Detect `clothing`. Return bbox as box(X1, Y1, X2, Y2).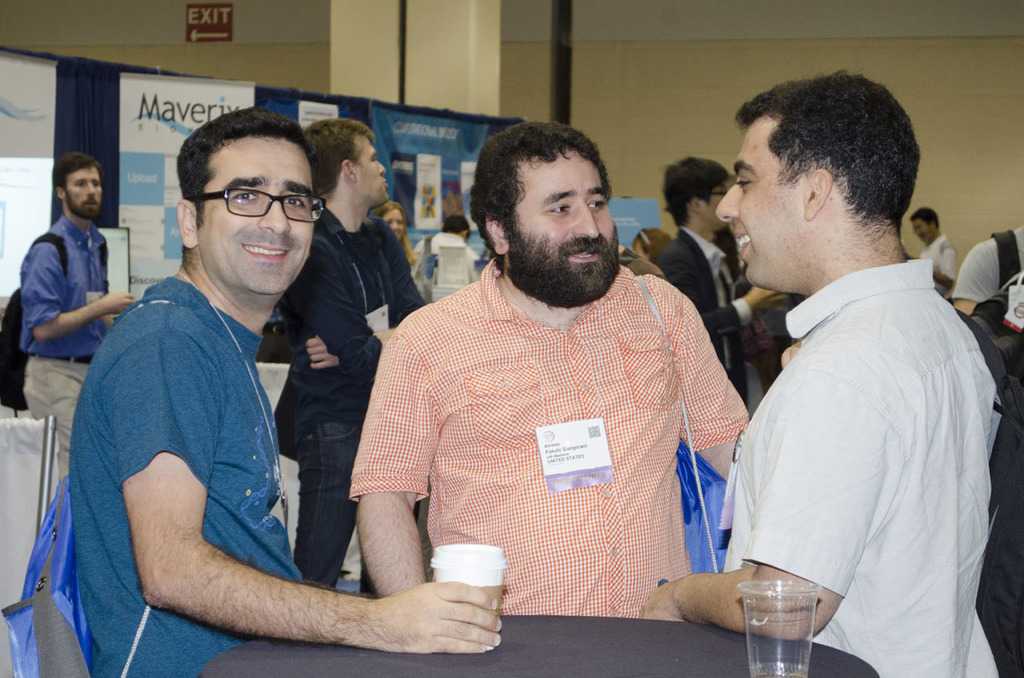
box(650, 221, 758, 417).
